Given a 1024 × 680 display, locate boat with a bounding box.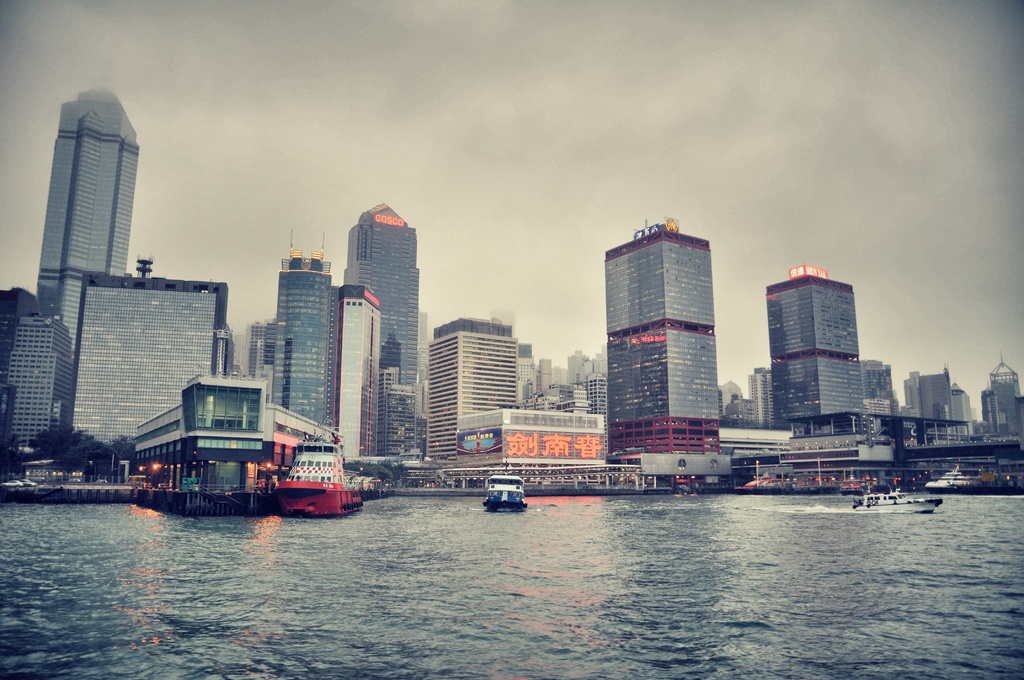
Located: (left=854, top=485, right=947, bottom=514).
